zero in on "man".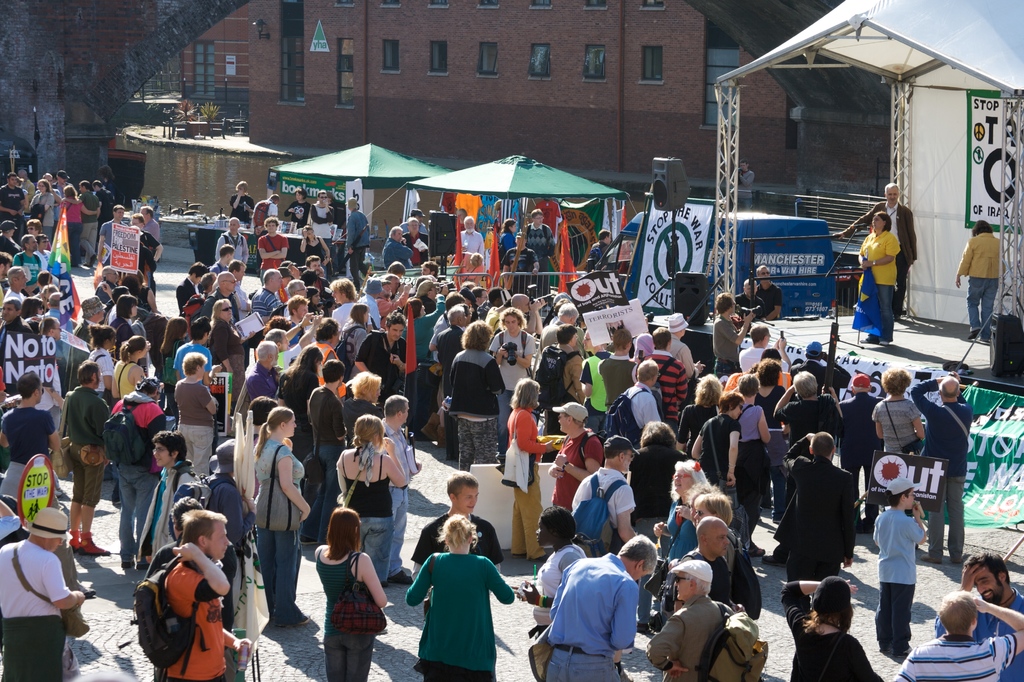
Zeroed in: select_region(62, 366, 112, 555).
